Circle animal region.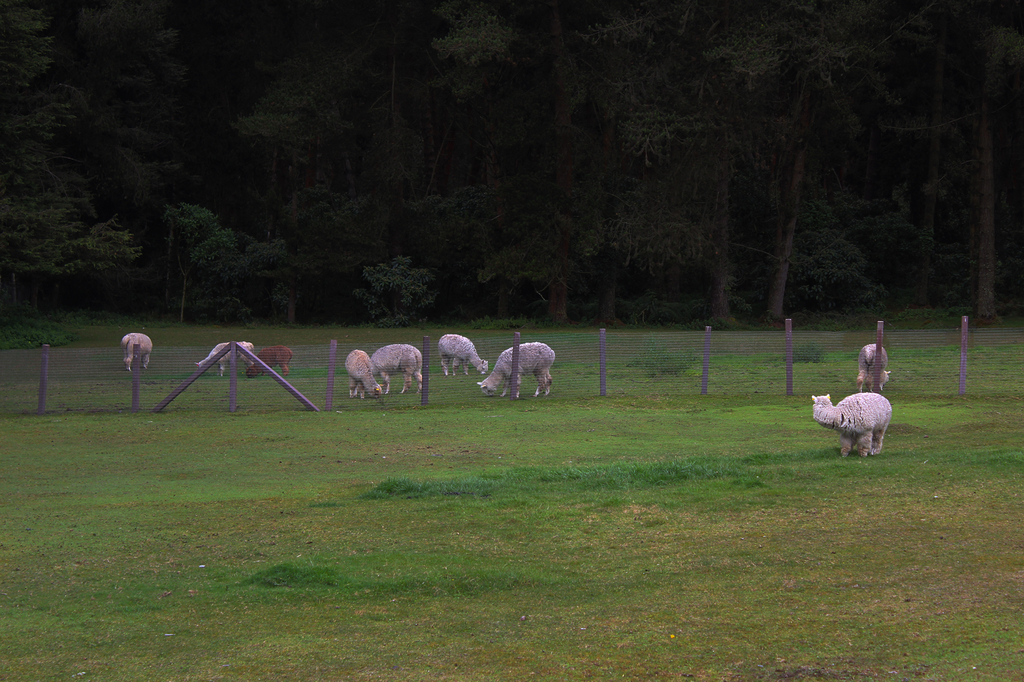
Region: [left=473, top=338, right=559, bottom=399].
